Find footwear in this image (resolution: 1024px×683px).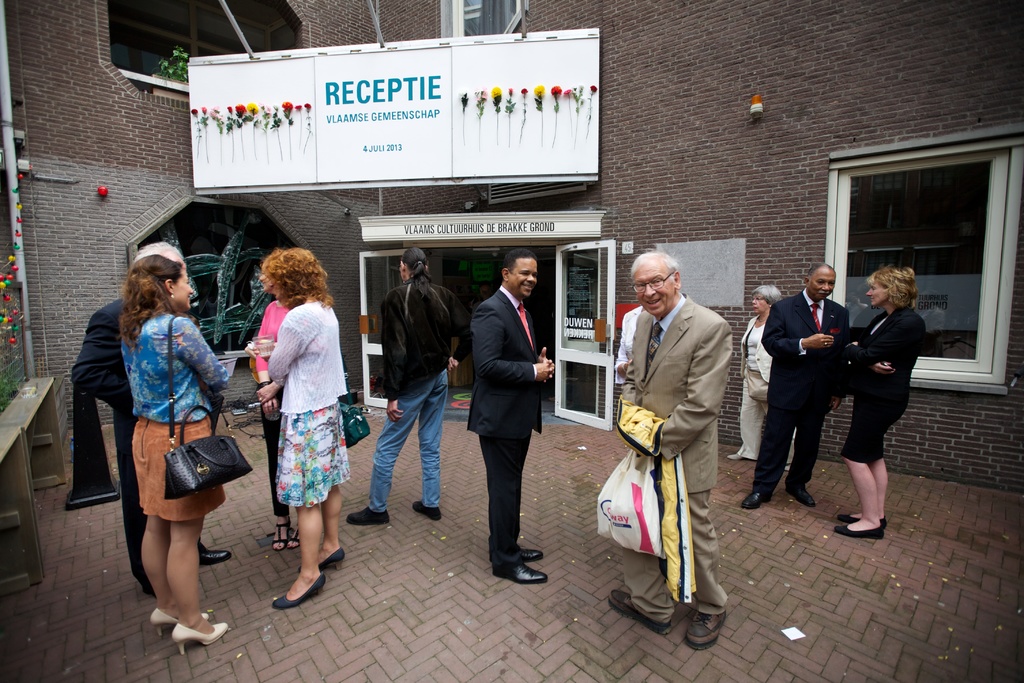
(x1=200, y1=540, x2=239, y2=570).
